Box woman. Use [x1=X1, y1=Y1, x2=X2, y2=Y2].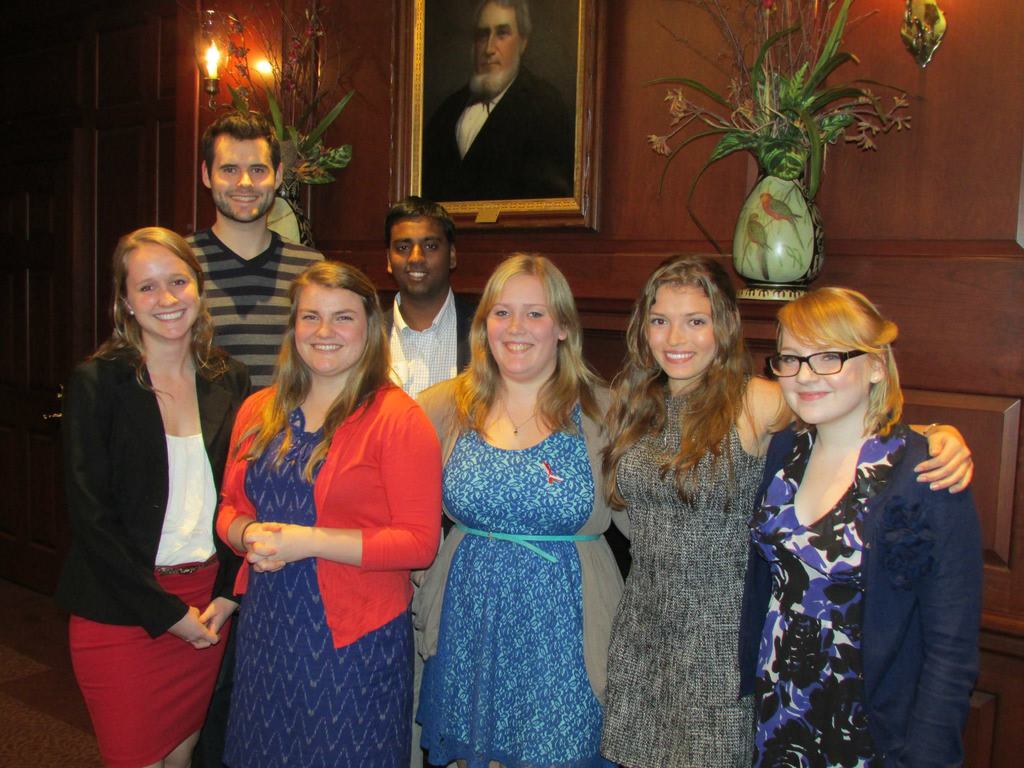
[x1=56, y1=227, x2=252, y2=767].
